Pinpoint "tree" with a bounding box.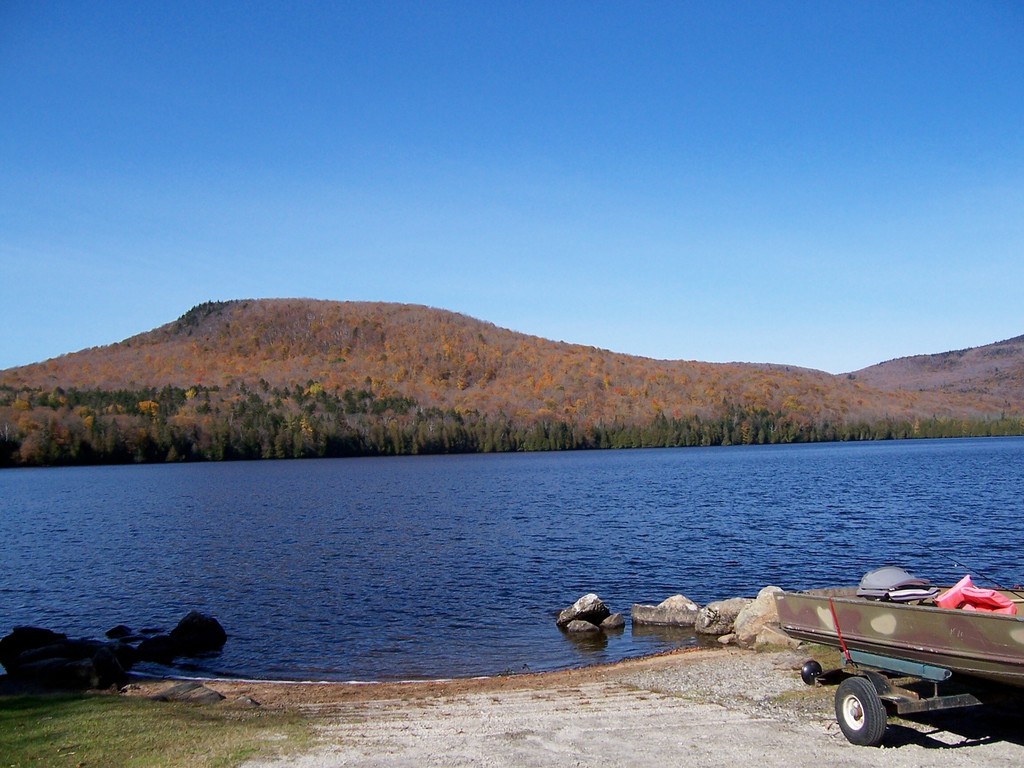
box(352, 376, 393, 420).
